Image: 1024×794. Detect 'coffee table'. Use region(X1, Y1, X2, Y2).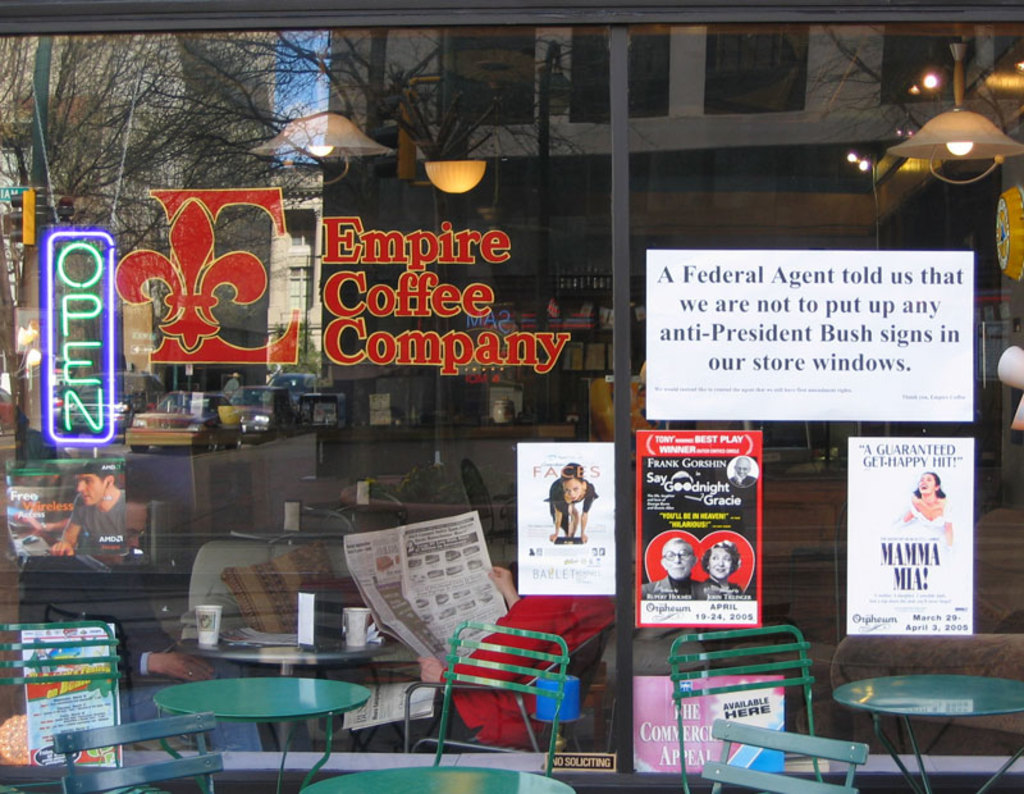
region(315, 770, 571, 793).
